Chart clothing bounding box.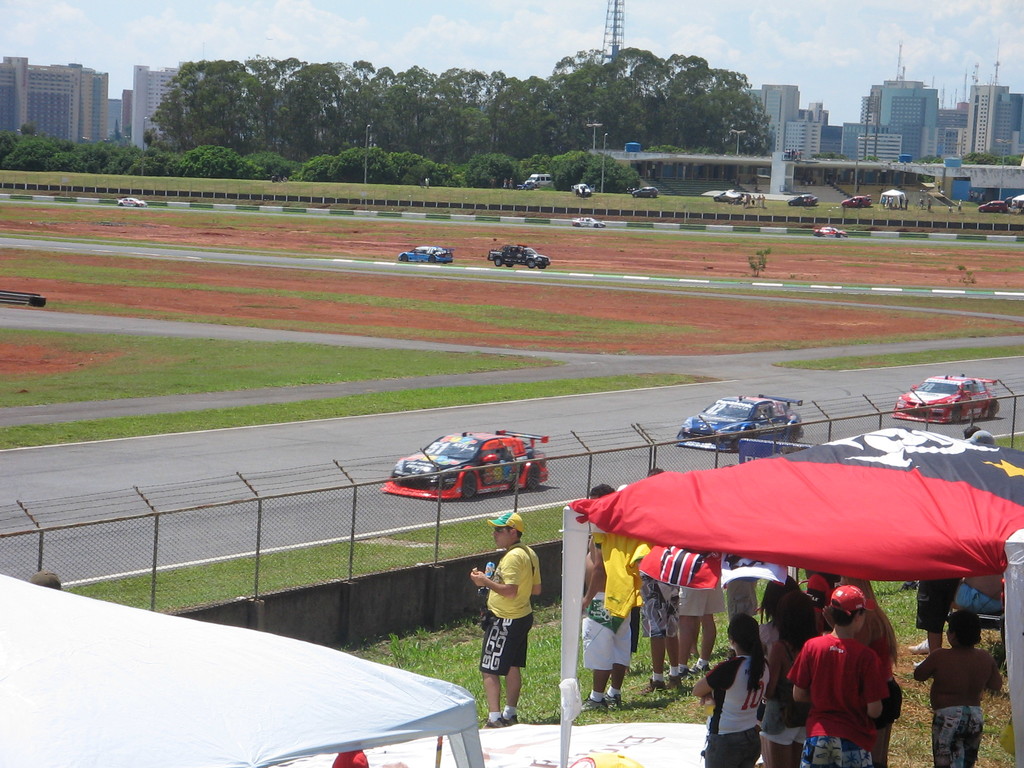
Charted: (left=698, top=652, right=767, bottom=767).
